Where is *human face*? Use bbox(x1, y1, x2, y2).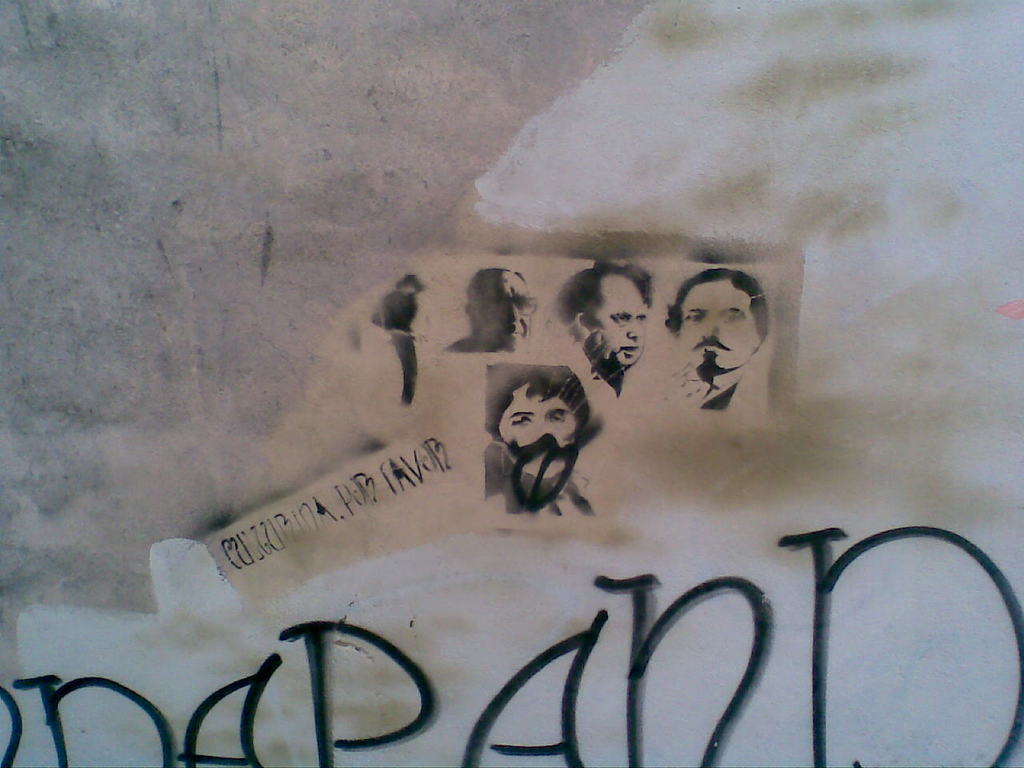
bbox(497, 389, 578, 479).
